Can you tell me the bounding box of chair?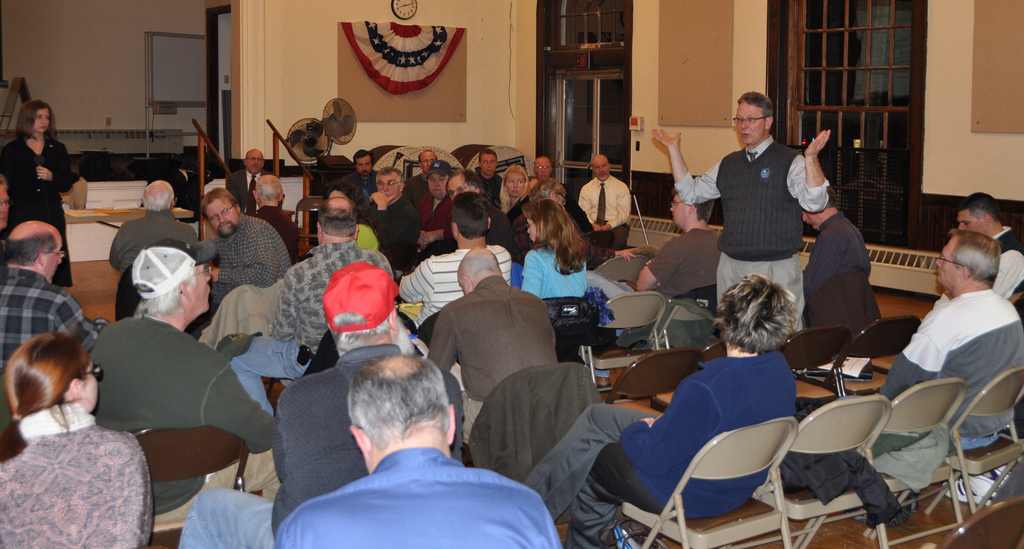
BBox(655, 290, 720, 352).
